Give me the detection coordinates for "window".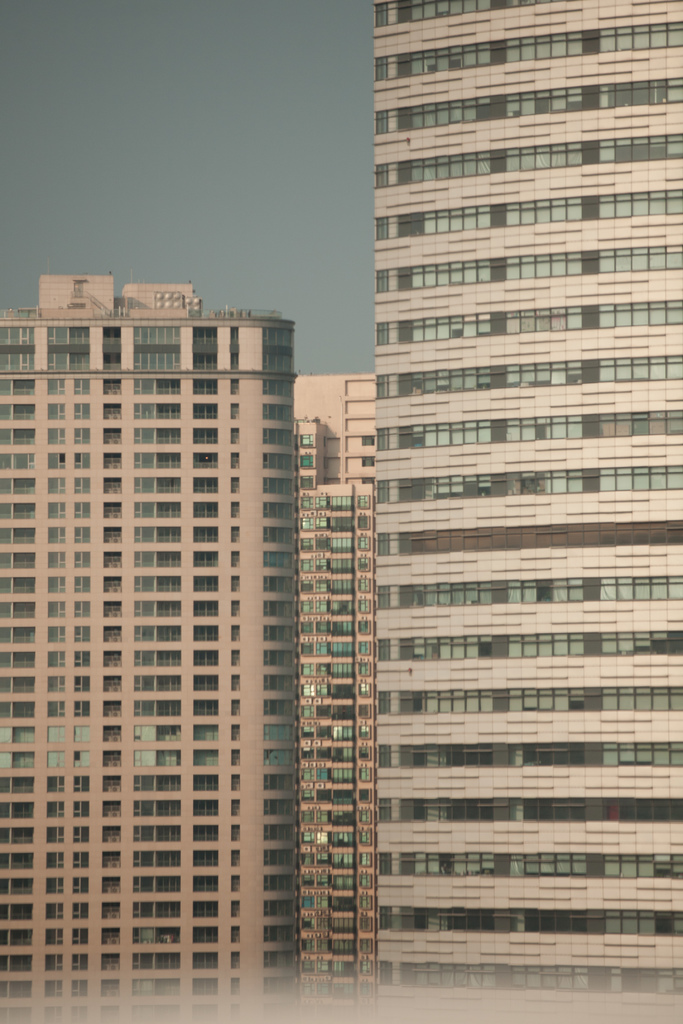
45,452,66,469.
